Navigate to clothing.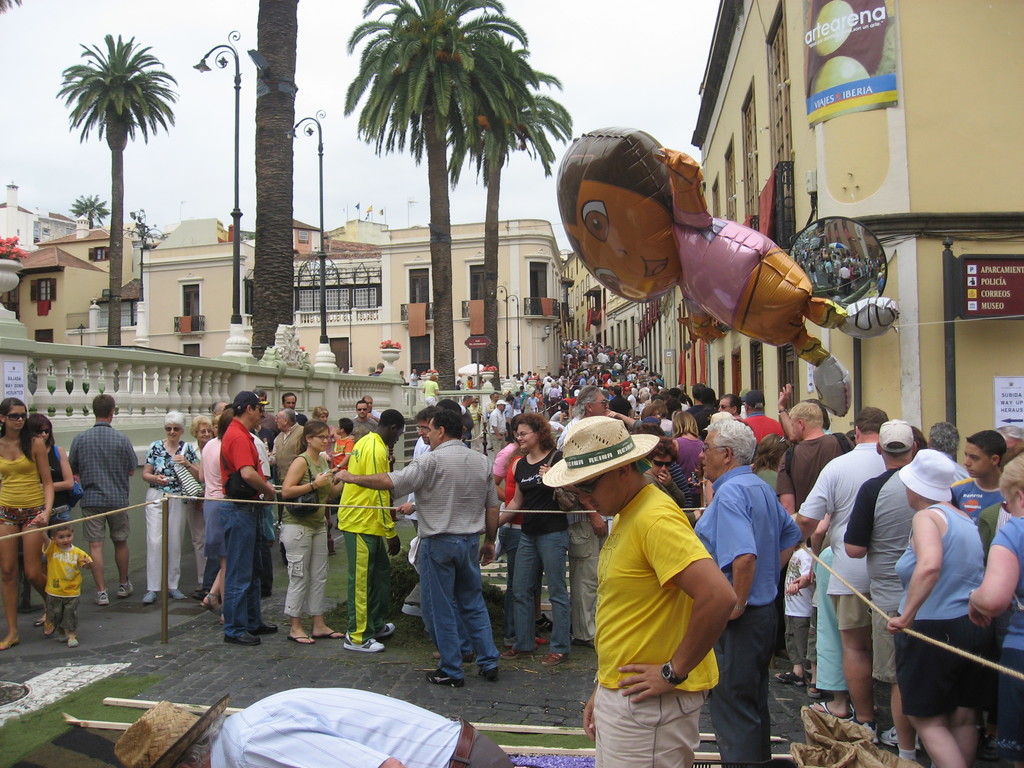
Navigation target: [left=489, top=410, right=500, bottom=446].
